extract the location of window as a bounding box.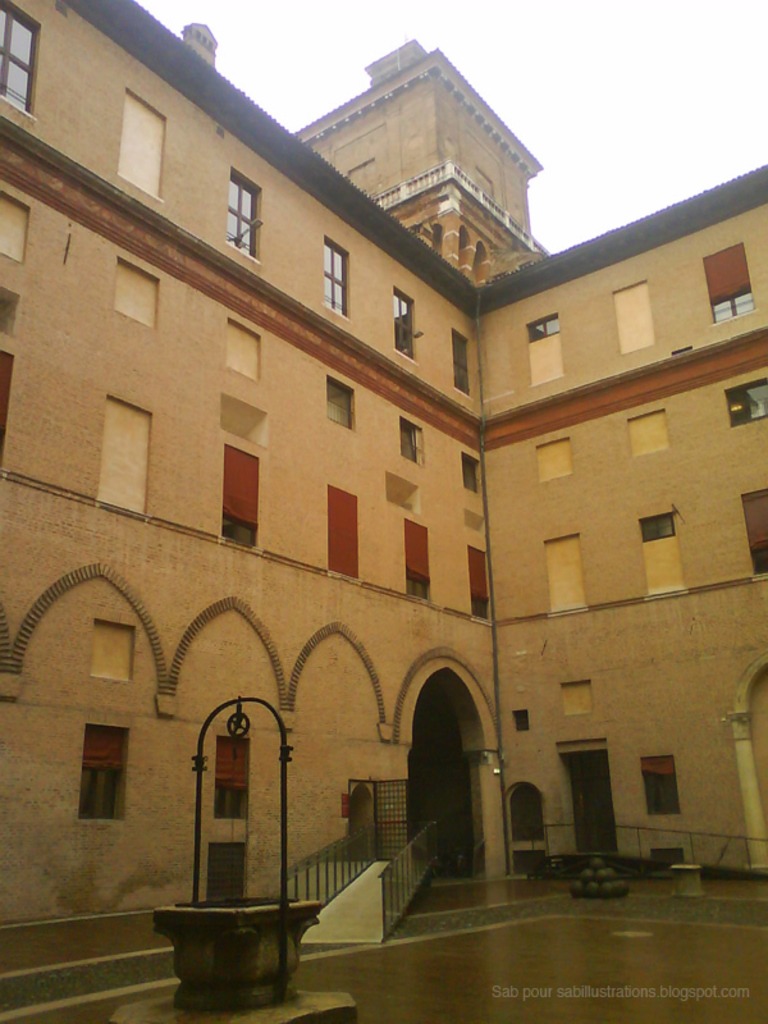
detection(719, 378, 767, 425).
